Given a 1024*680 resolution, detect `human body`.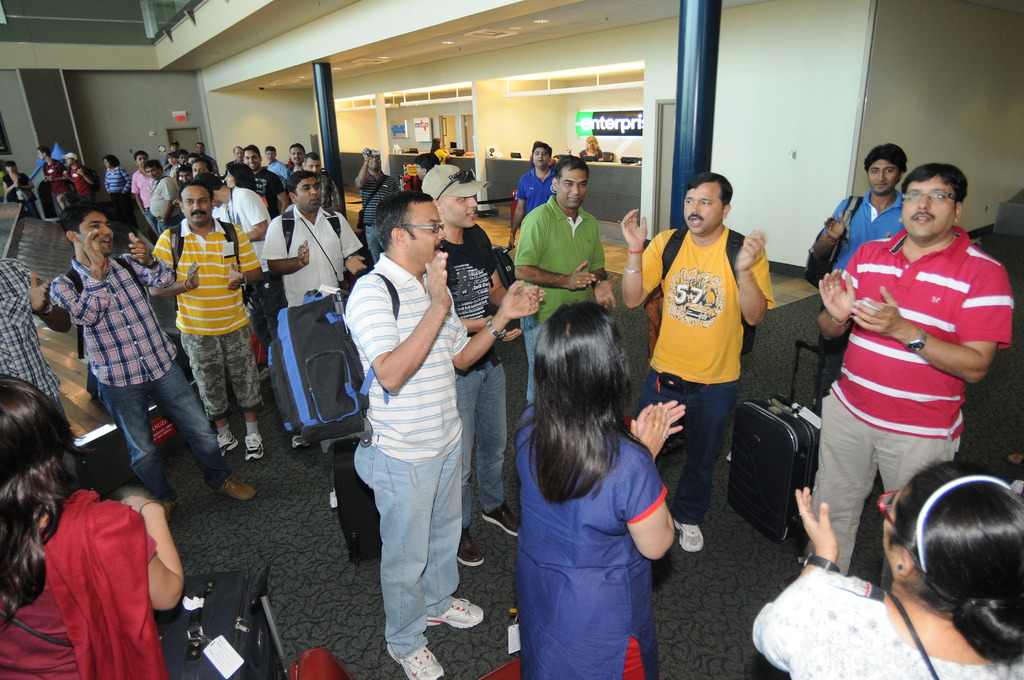
select_region(97, 166, 134, 231).
